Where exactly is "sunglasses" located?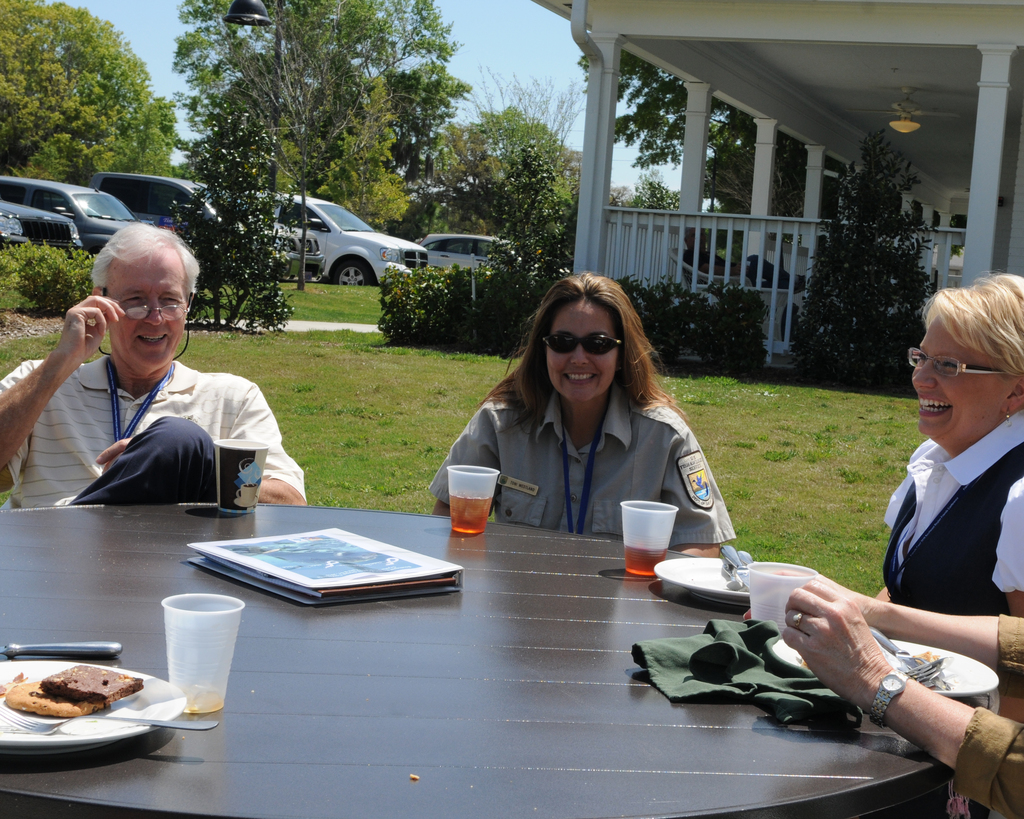
Its bounding box is x1=535, y1=329, x2=627, y2=360.
